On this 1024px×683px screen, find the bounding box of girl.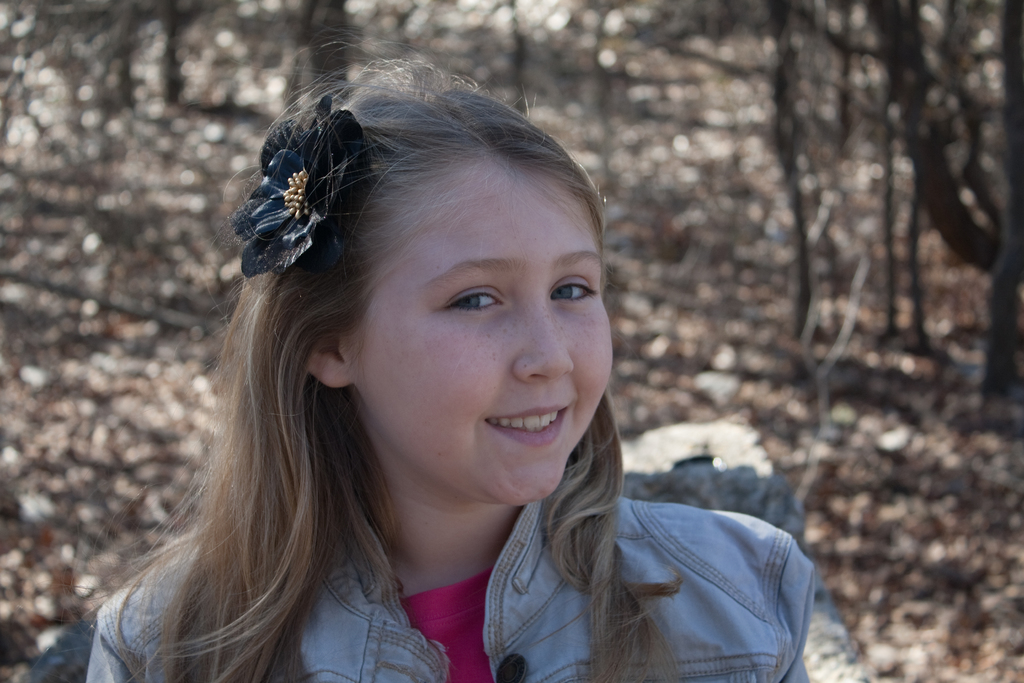
Bounding box: x1=58, y1=27, x2=816, y2=682.
